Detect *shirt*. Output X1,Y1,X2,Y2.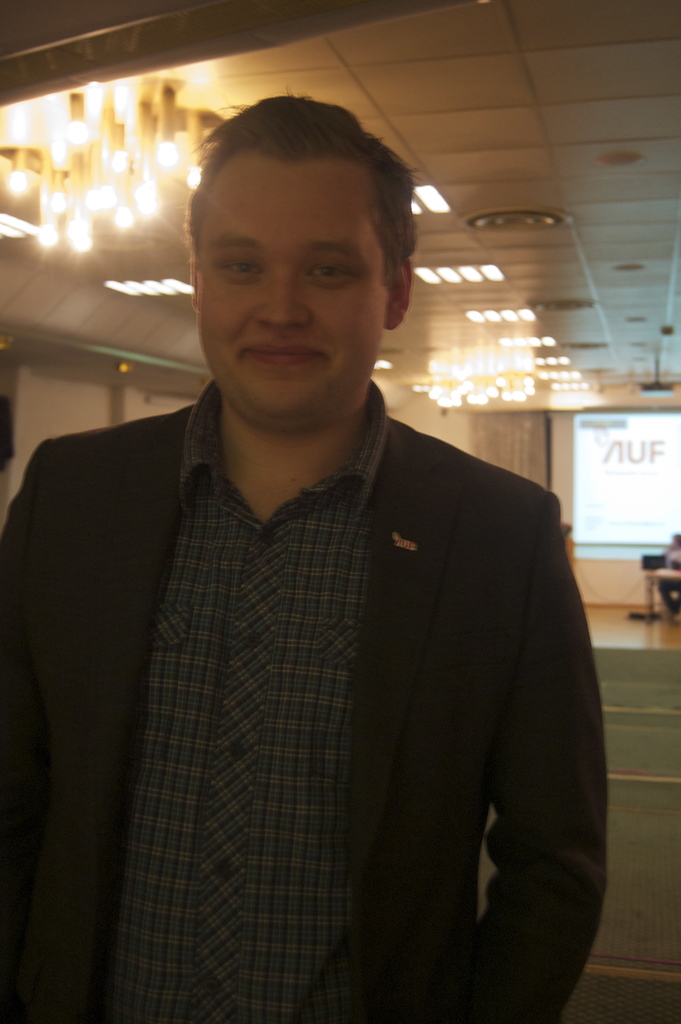
114,381,381,1021.
